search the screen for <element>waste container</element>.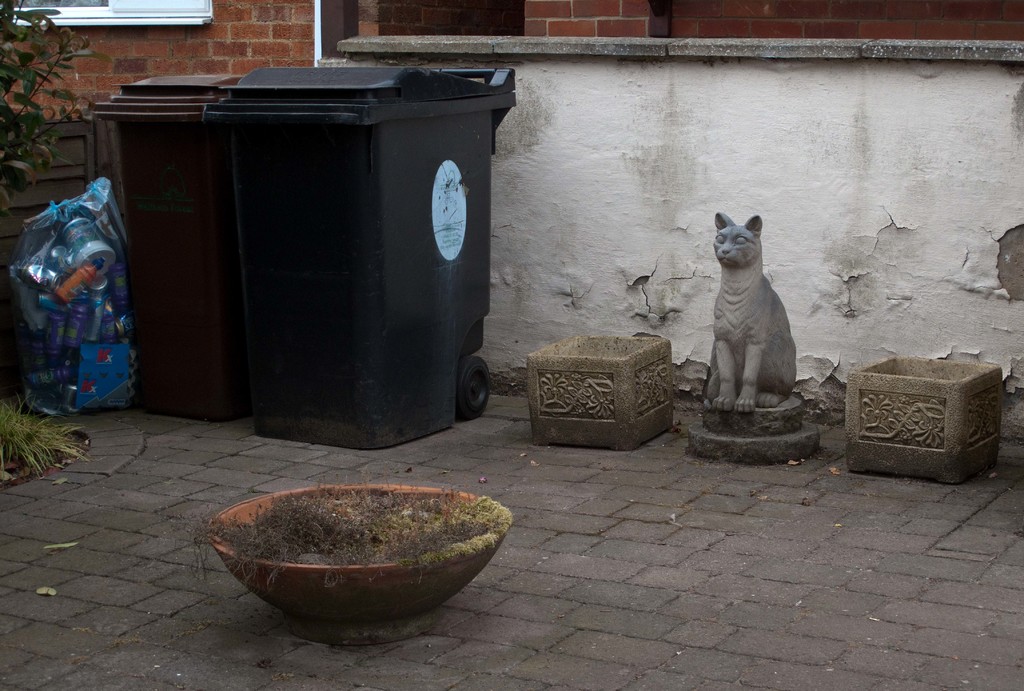
Found at <bbox>202, 63, 518, 453</bbox>.
